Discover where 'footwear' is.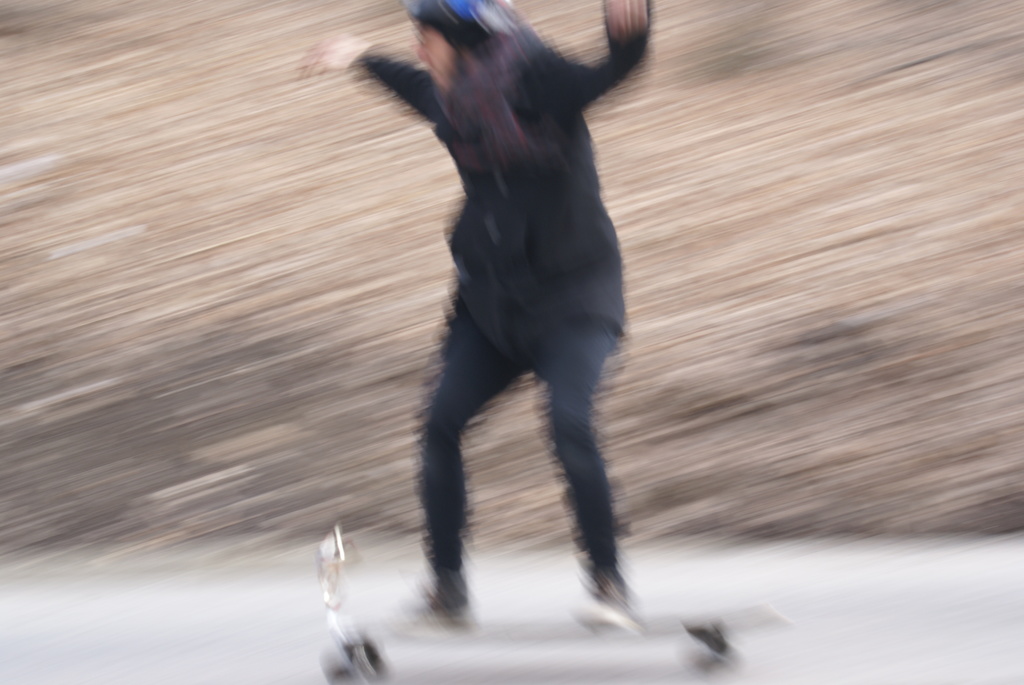
Discovered at BBox(572, 572, 643, 640).
